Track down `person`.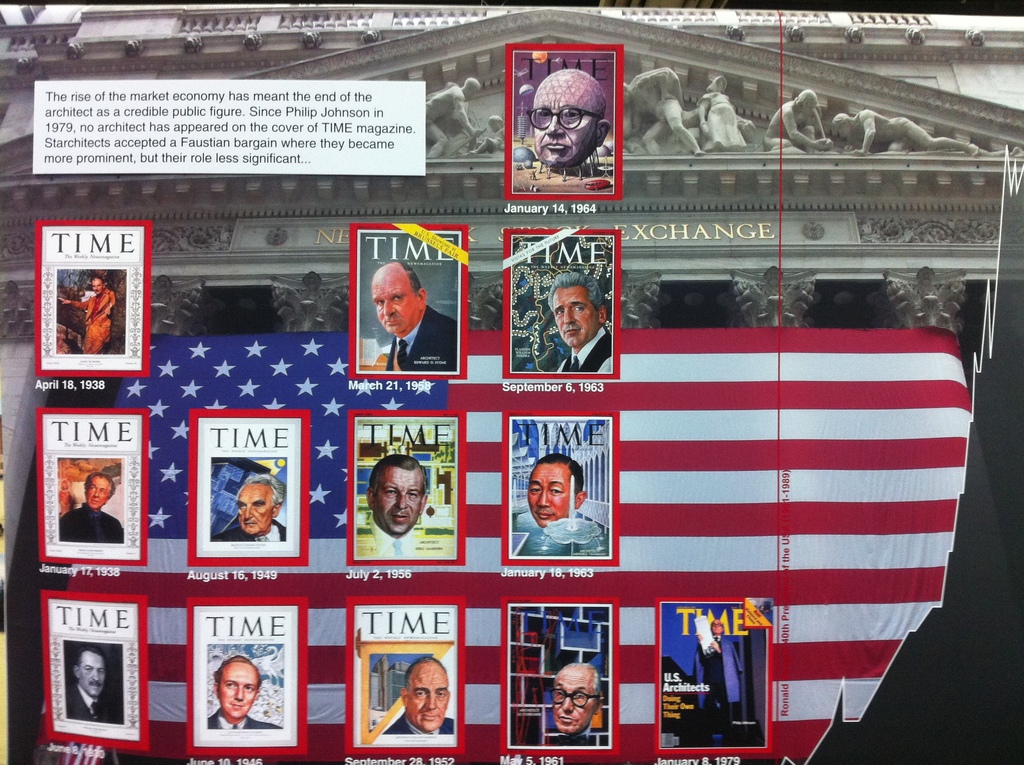
Tracked to Rect(529, 68, 609, 180).
